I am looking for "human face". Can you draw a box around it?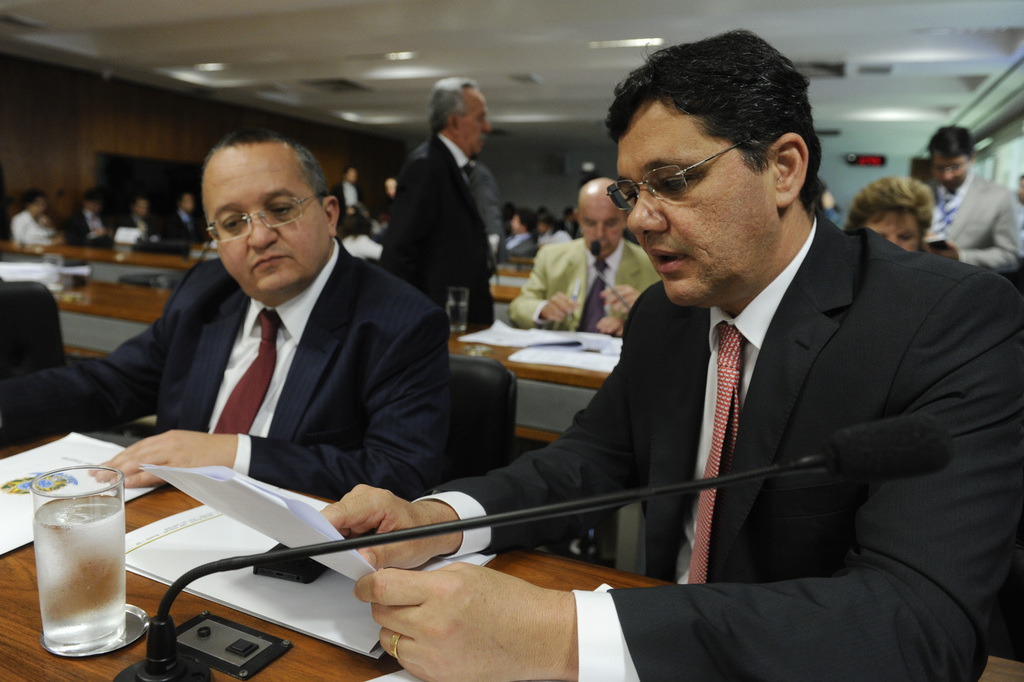
Sure, the bounding box is [x1=863, y1=204, x2=924, y2=252].
